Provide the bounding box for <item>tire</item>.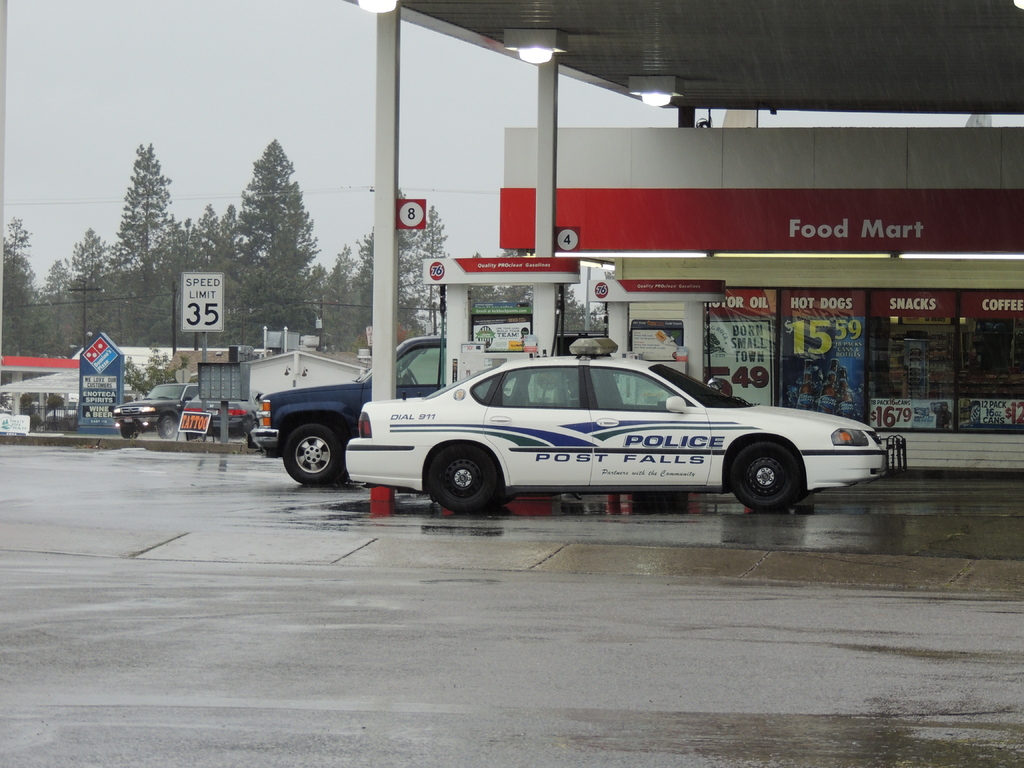
Rect(728, 442, 815, 516).
